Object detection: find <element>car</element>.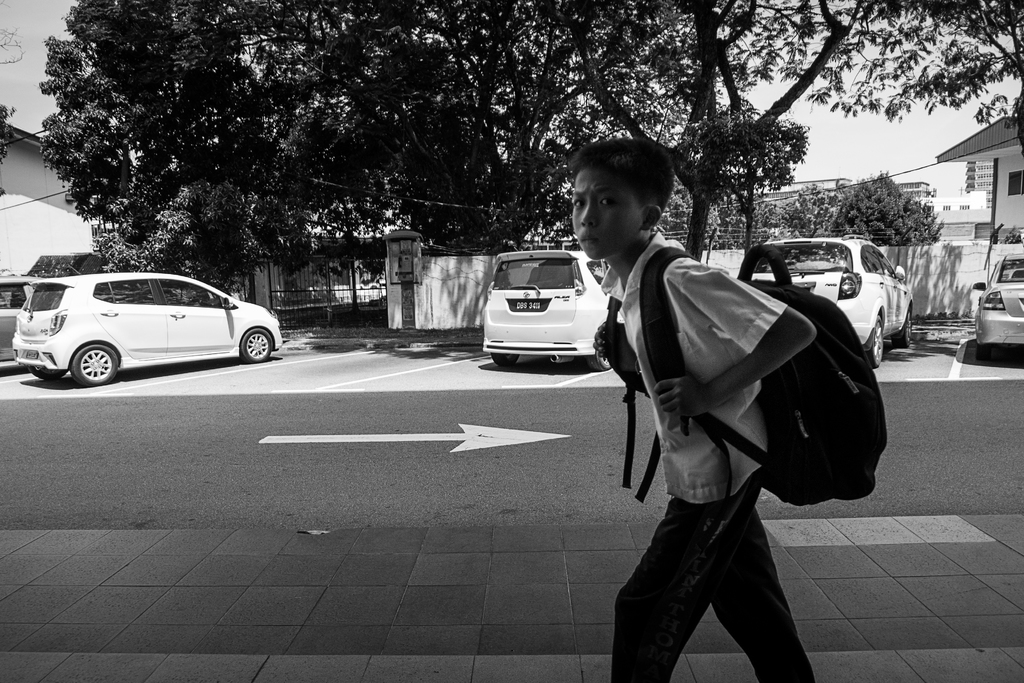
x1=481 y1=247 x2=626 y2=376.
